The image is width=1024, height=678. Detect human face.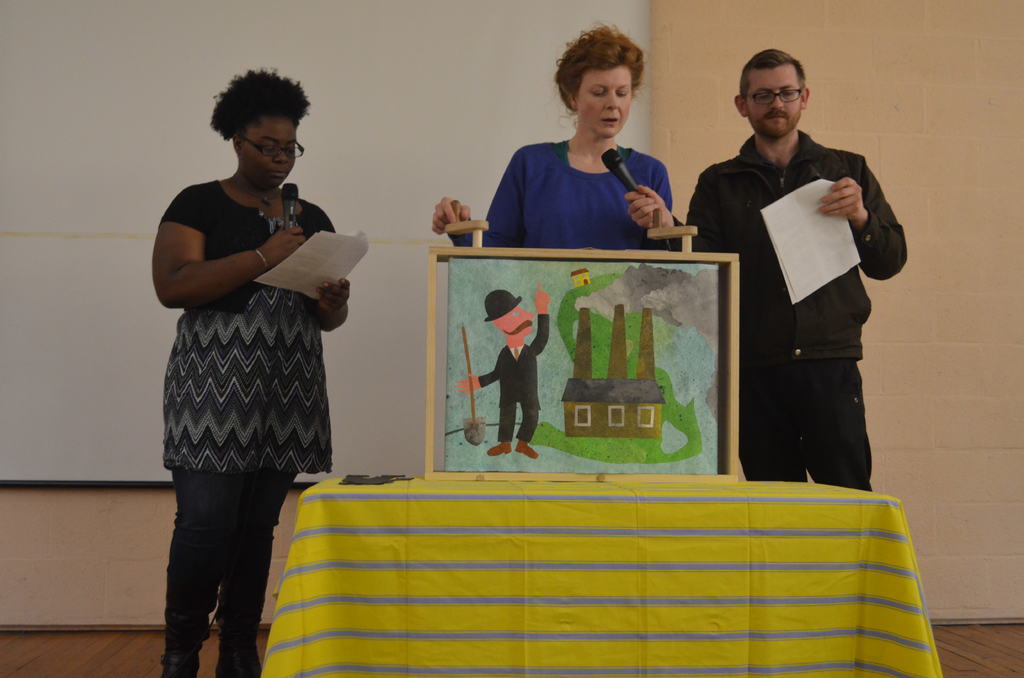
Detection: x1=577 y1=69 x2=628 y2=136.
